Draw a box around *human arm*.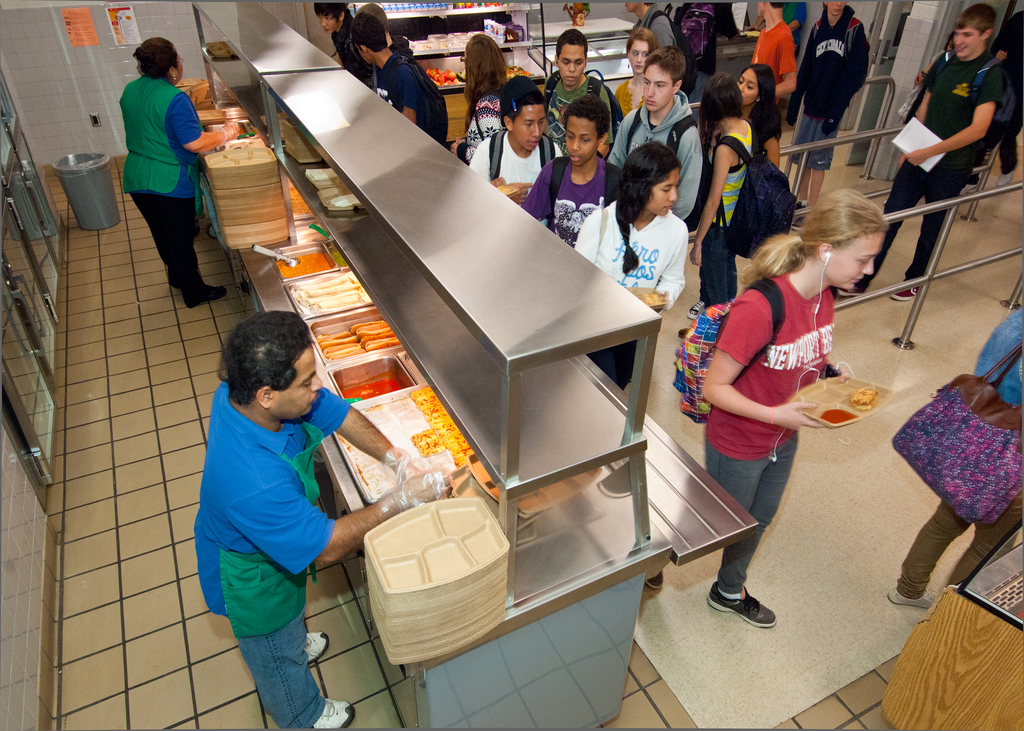
crop(465, 134, 490, 182).
